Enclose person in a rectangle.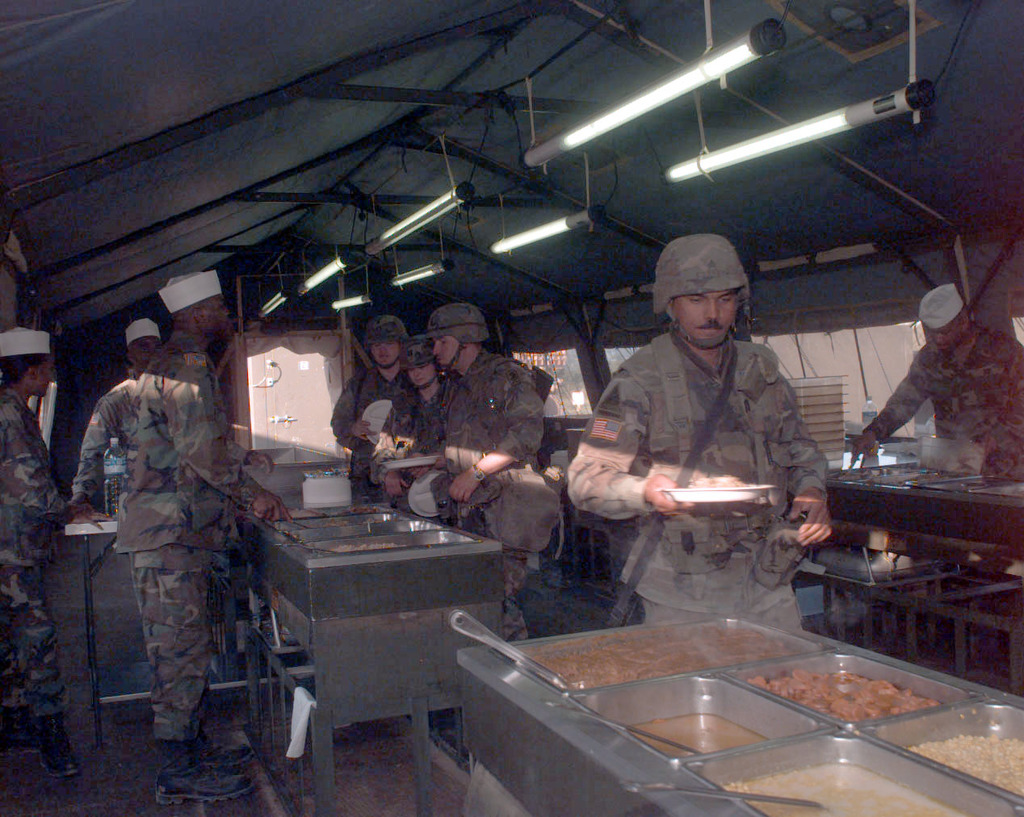
<region>115, 266, 292, 790</region>.
